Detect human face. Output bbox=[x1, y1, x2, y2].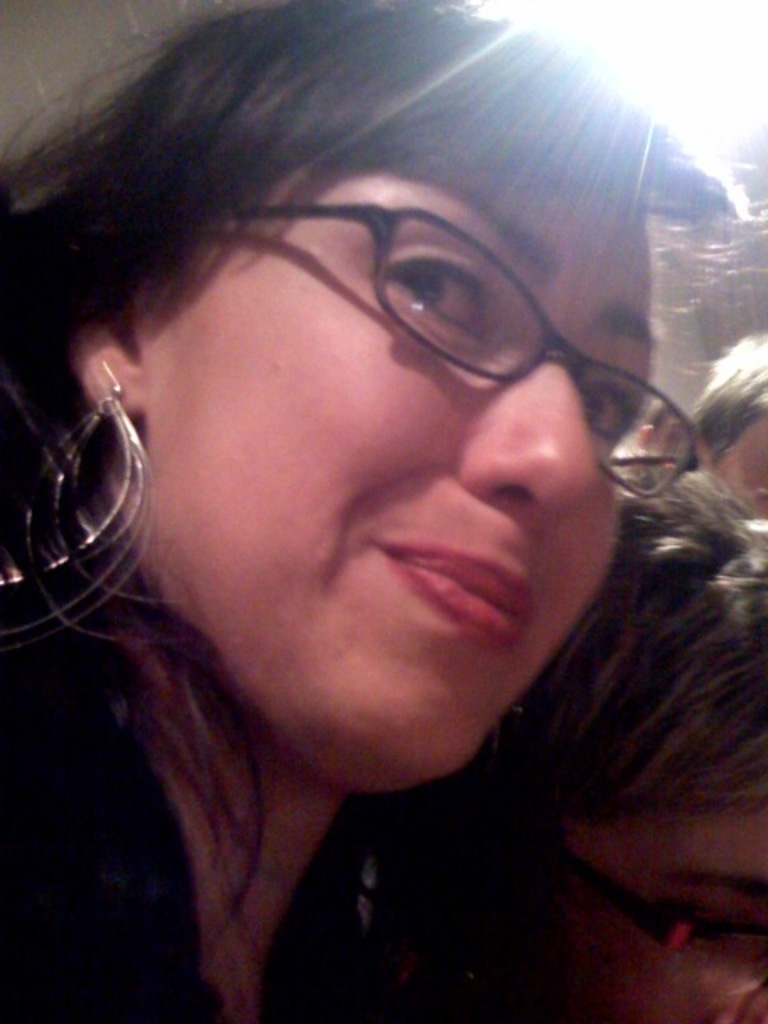
bbox=[142, 178, 656, 790].
